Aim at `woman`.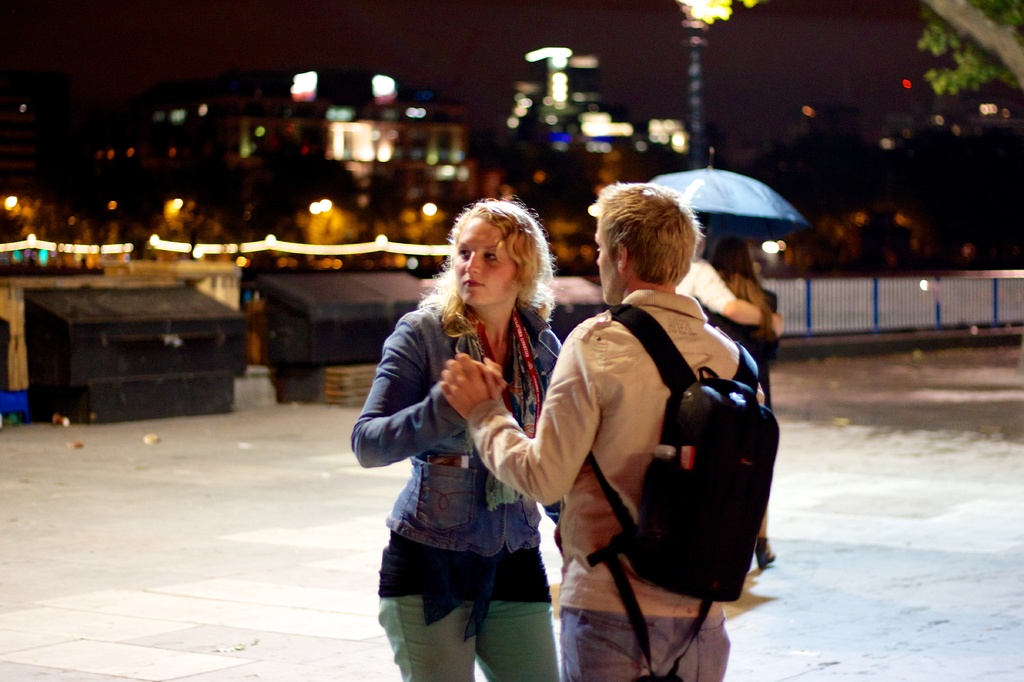
Aimed at (x1=698, y1=230, x2=785, y2=420).
